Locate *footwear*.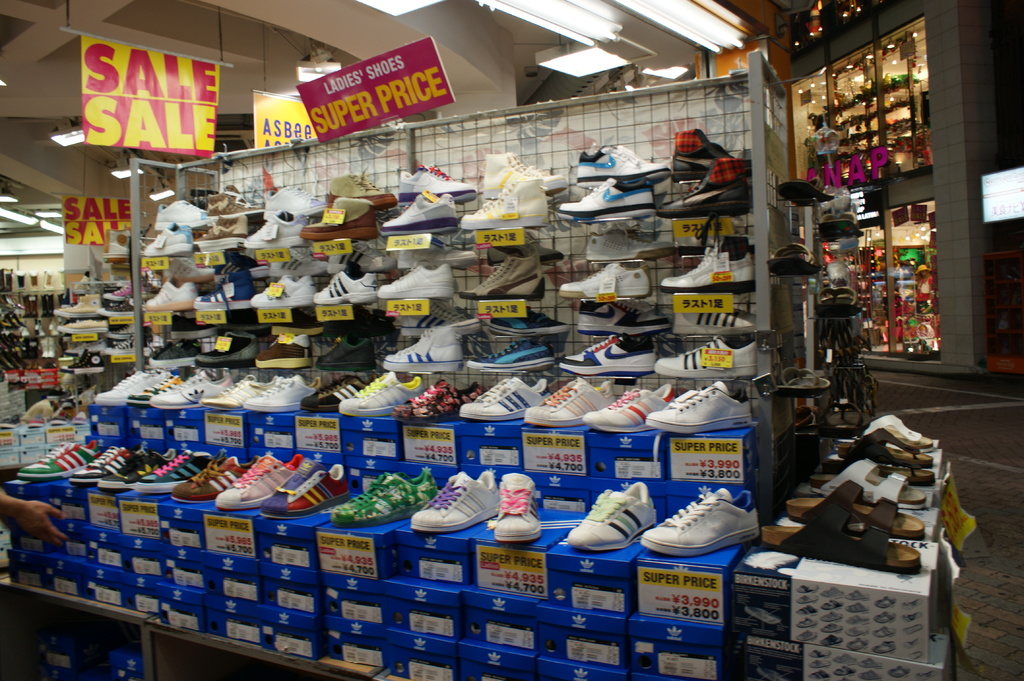
Bounding box: BBox(795, 473, 919, 538).
